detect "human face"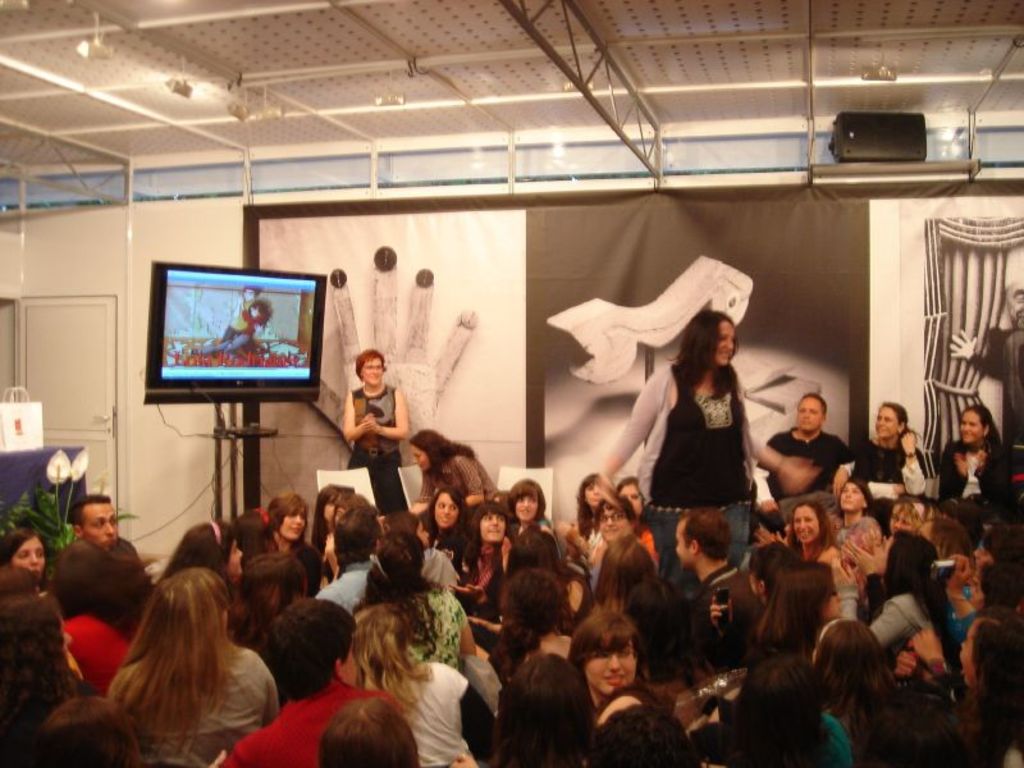
{"left": 585, "top": 639, "right": 636, "bottom": 692}
